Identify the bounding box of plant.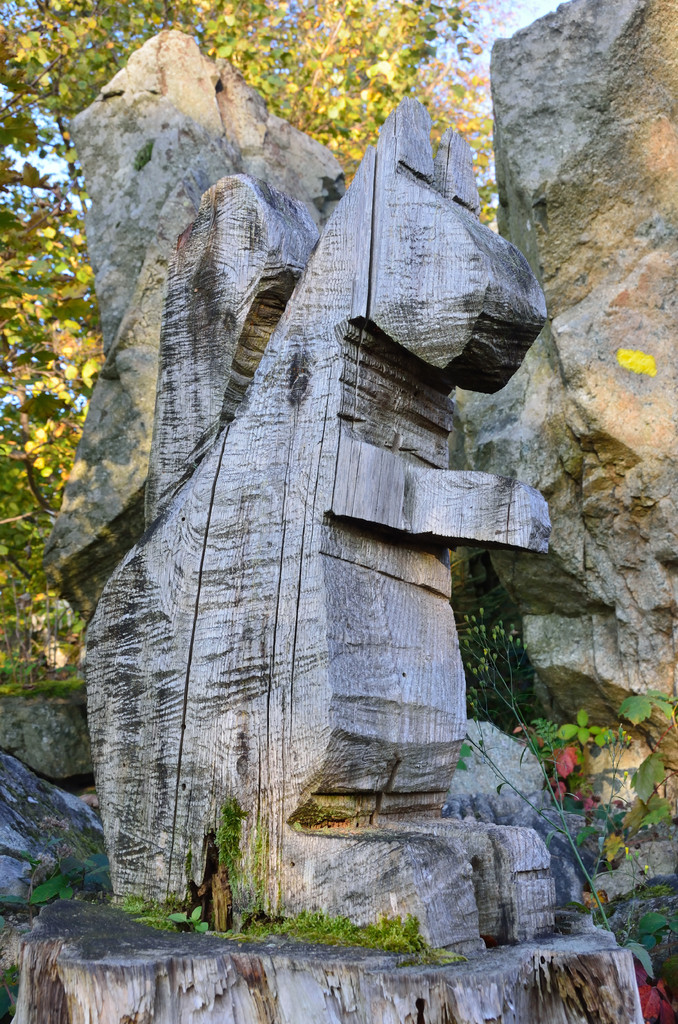
pyautogui.locateOnScreen(0, 825, 118, 909).
